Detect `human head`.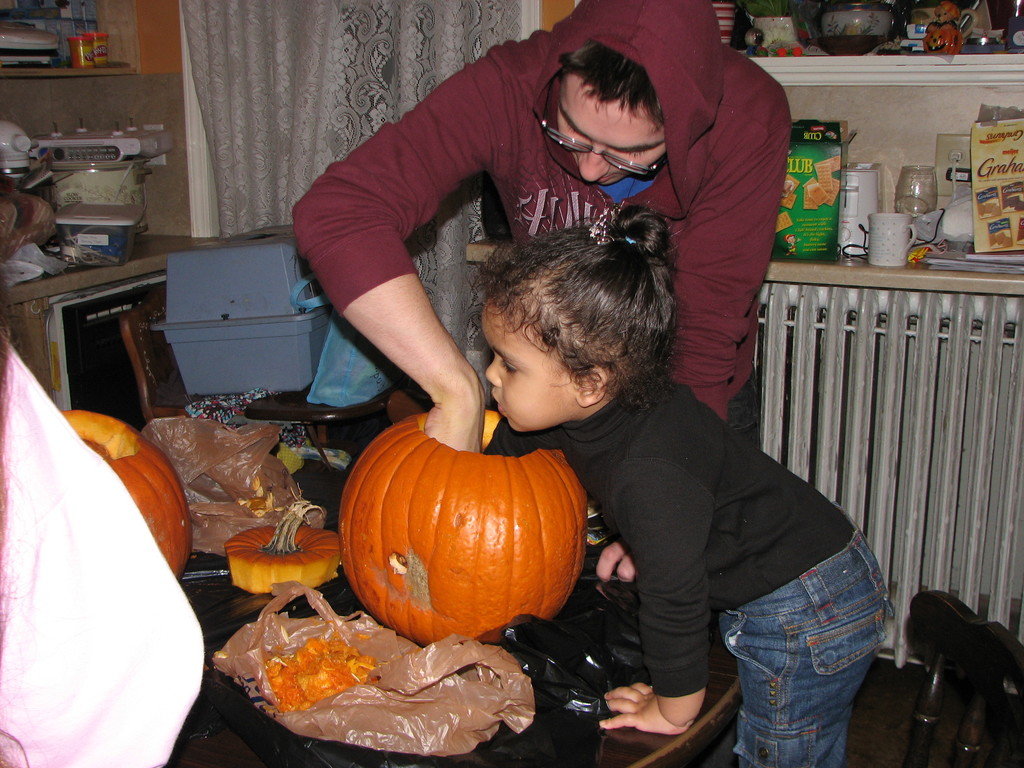
Detected at l=540, t=45, r=683, b=182.
